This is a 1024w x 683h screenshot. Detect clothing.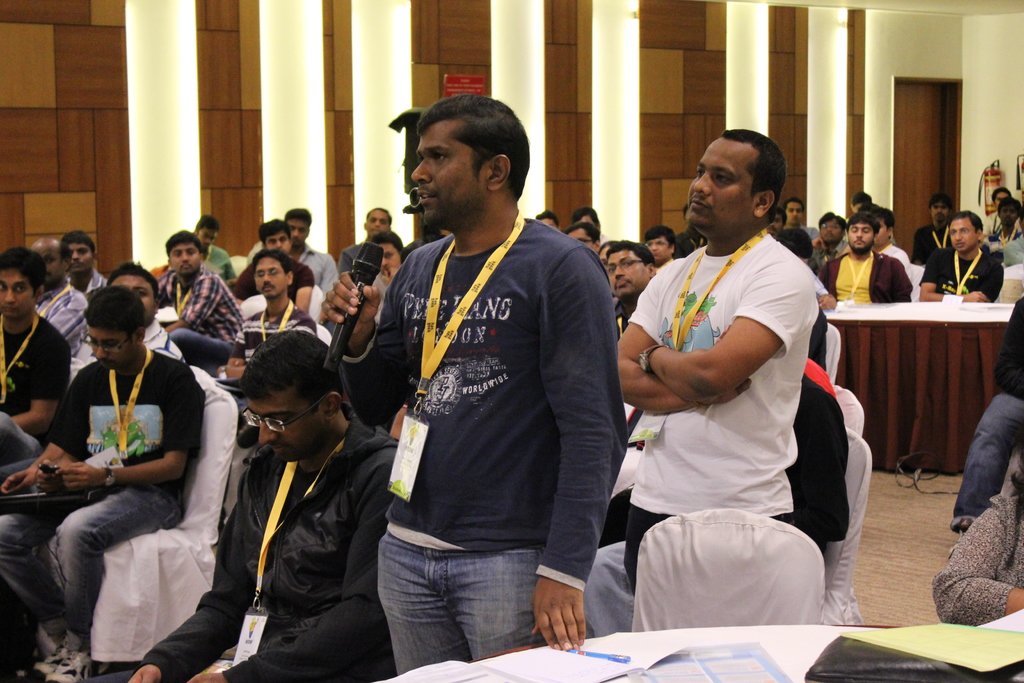
887/242/915/286.
